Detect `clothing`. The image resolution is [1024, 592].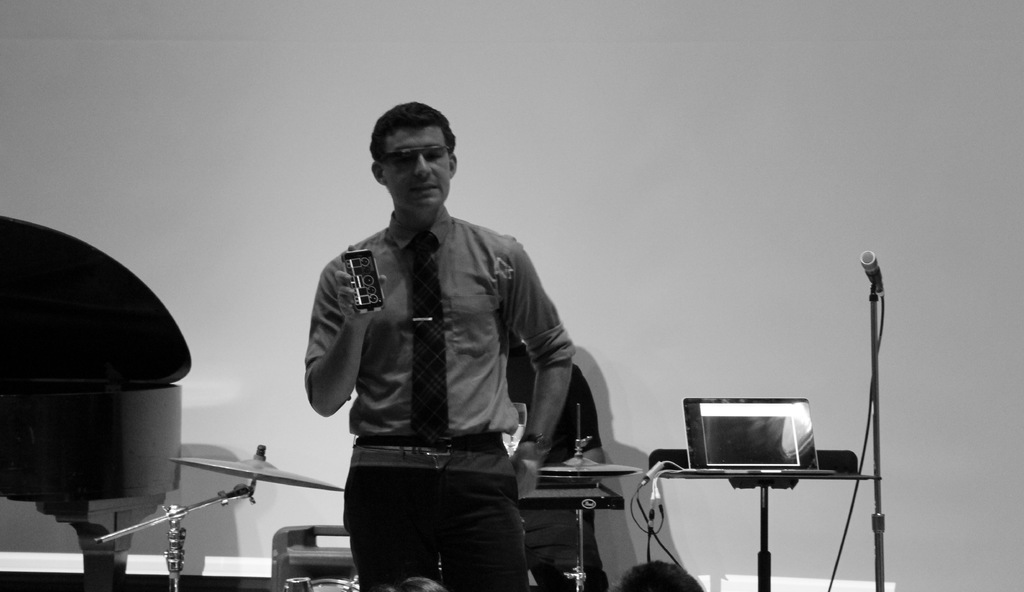
<bbox>307, 206, 577, 435</bbox>.
